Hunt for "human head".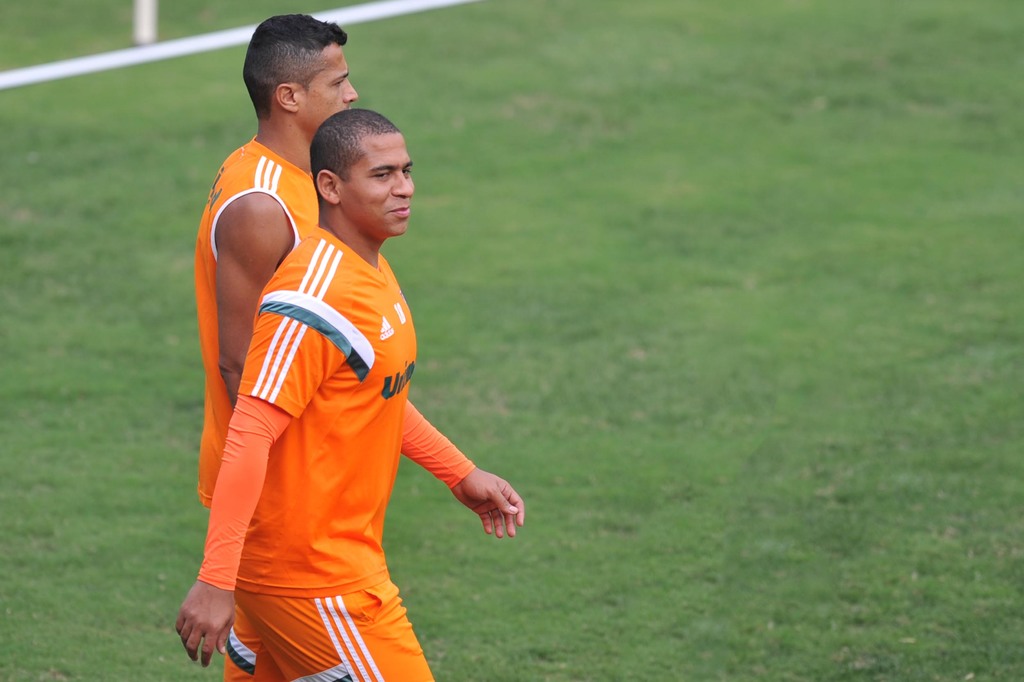
Hunted down at locate(236, 10, 358, 133).
